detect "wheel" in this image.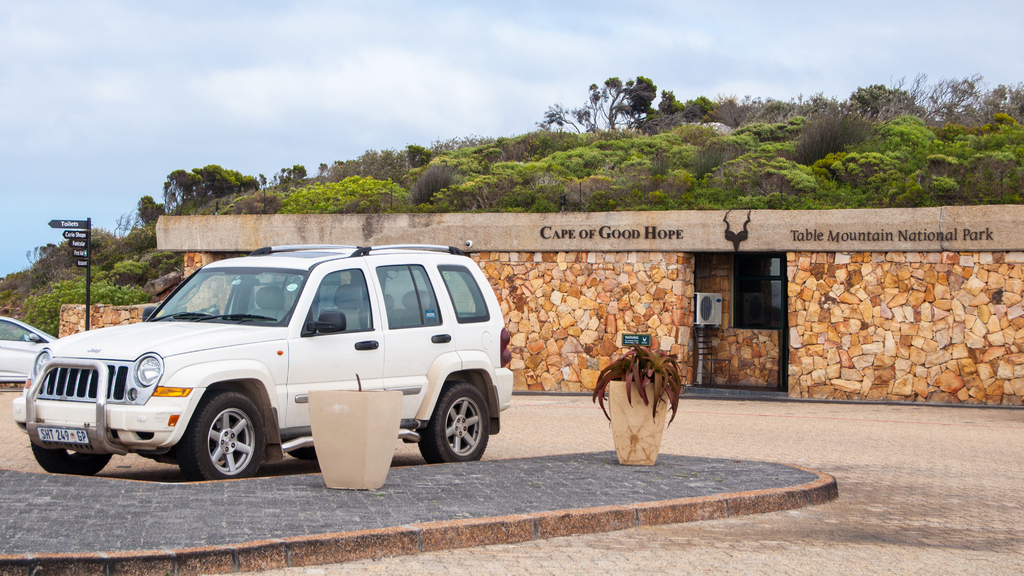
Detection: detection(35, 447, 122, 471).
